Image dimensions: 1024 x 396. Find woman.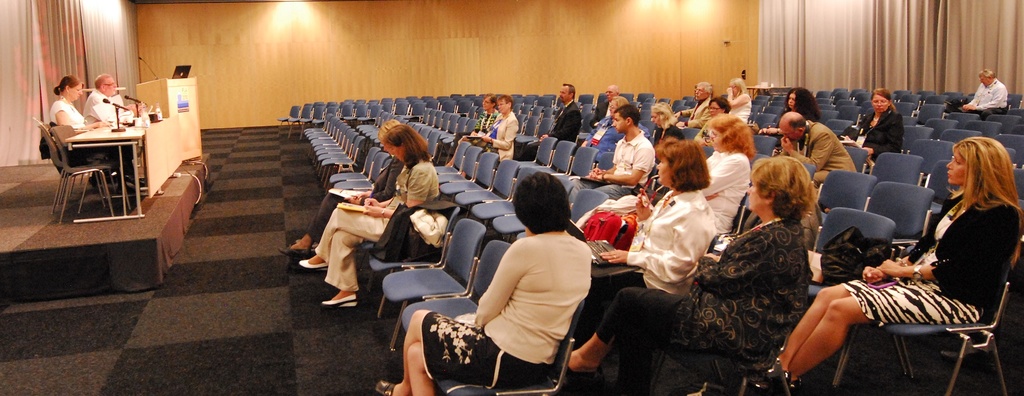
box=[684, 113, 754, 235].
